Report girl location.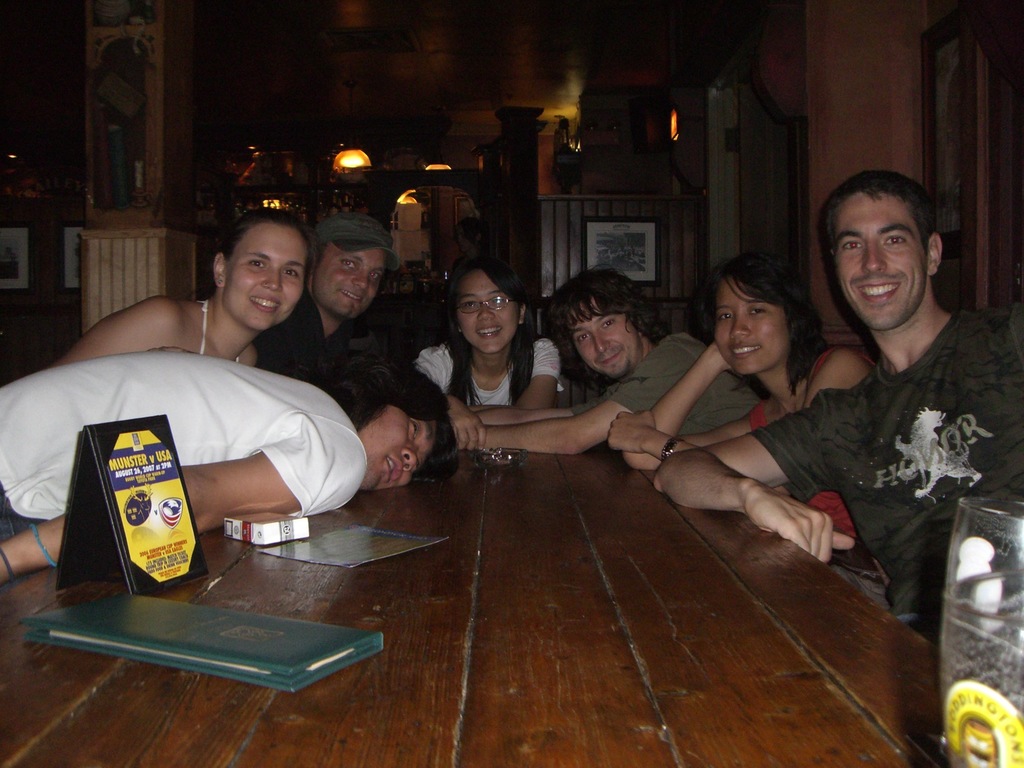
Report: 404,252,567,422.
